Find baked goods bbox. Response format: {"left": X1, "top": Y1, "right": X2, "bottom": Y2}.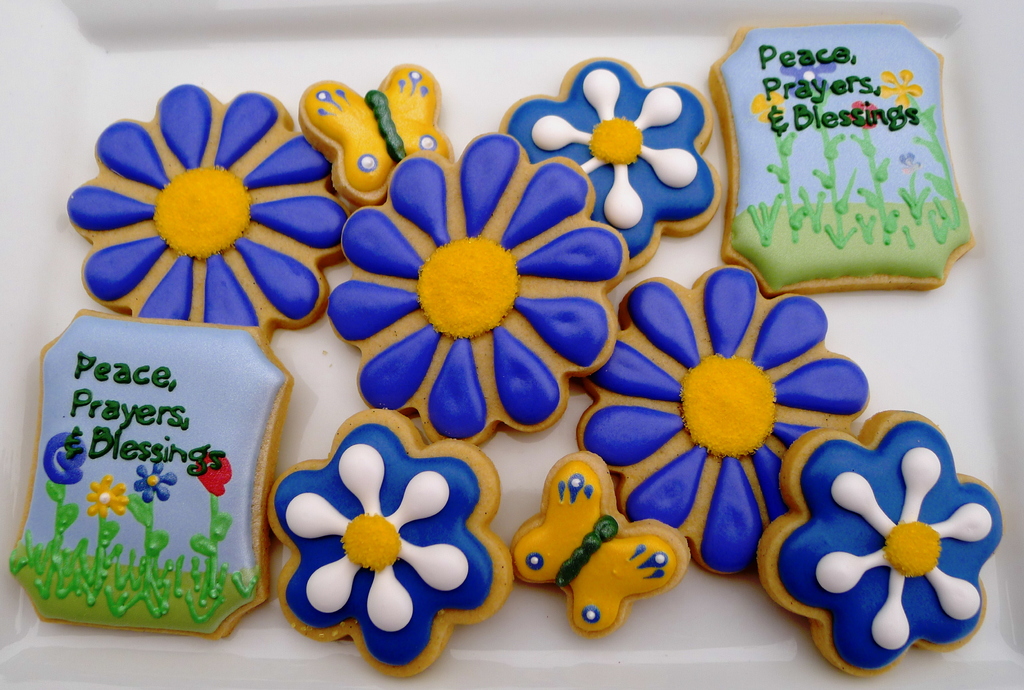
{"left": 576, "top": 265, "right": 868, "bottom": 575}.
